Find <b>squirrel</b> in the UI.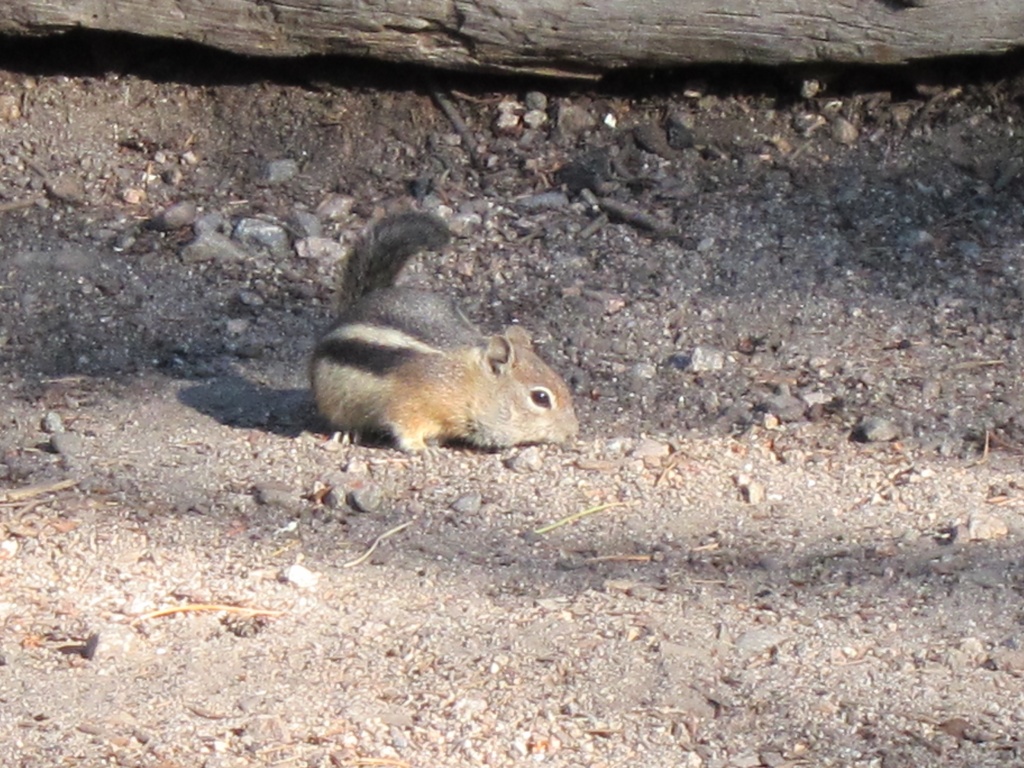
UI element at {"x1": 307, "y1": 209, "x2": 576, "y2": 452}.
